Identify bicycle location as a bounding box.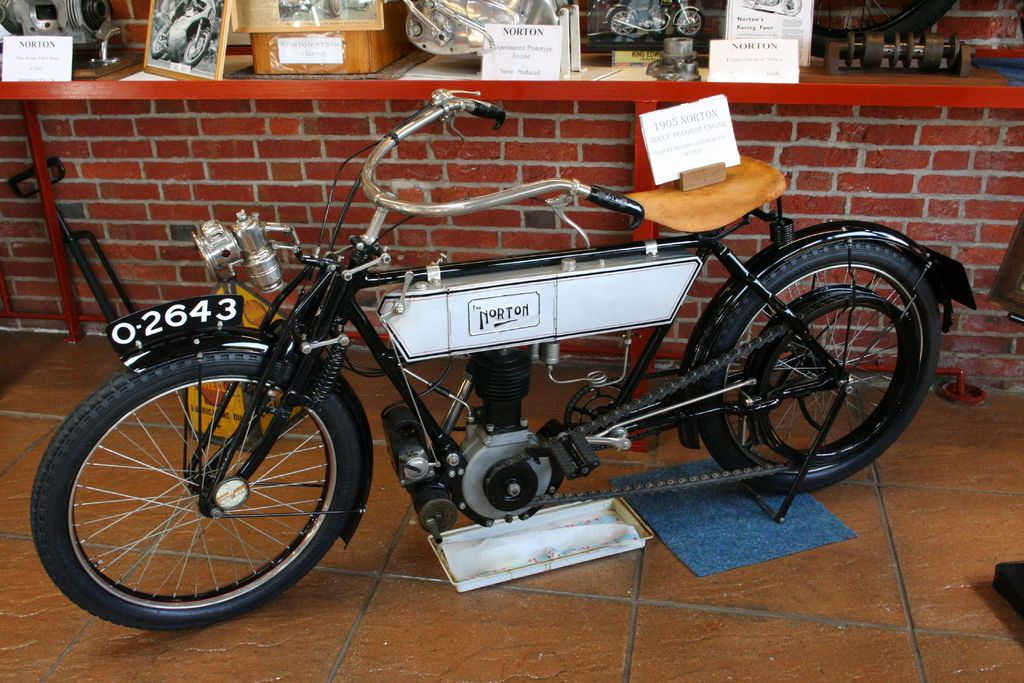
<region>34, 75, 979, 620</region>.
